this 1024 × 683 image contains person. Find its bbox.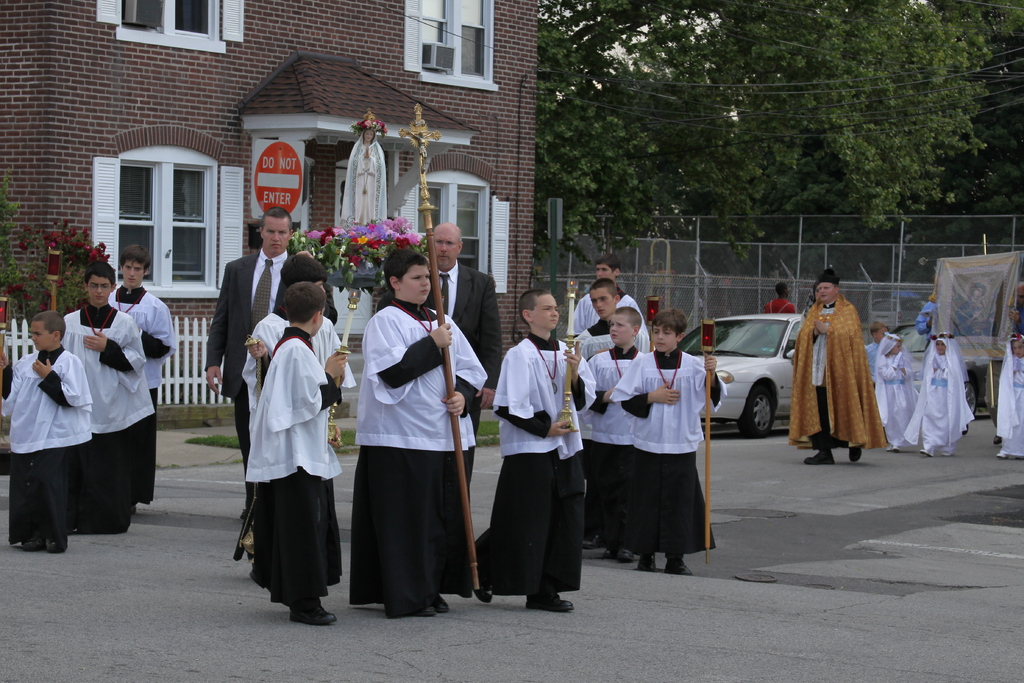
detection(243, 285, 345, 633).
